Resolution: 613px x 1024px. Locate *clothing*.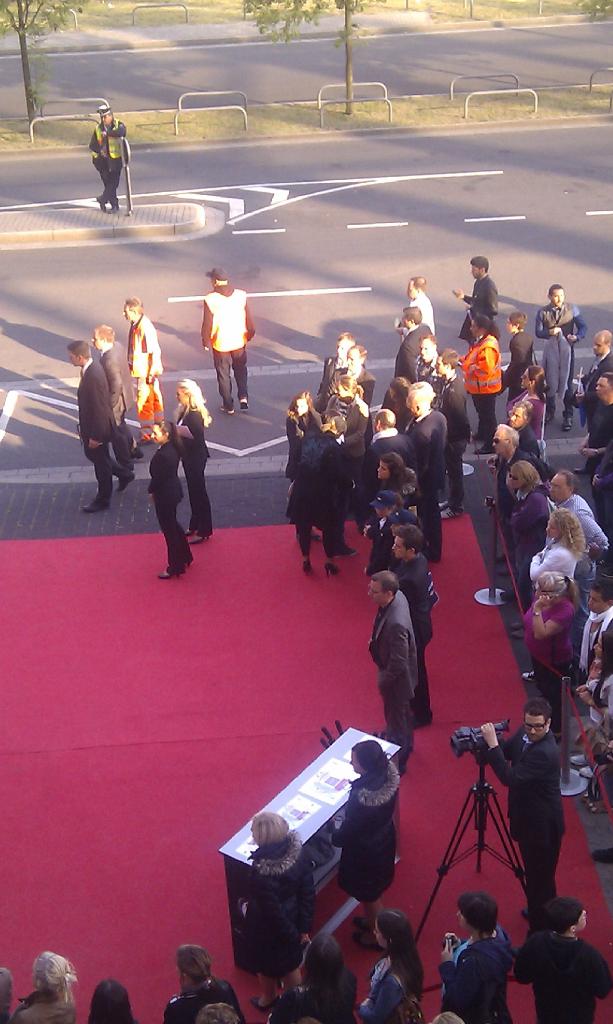
left=454, top=930, right=528, bottom=1014.
